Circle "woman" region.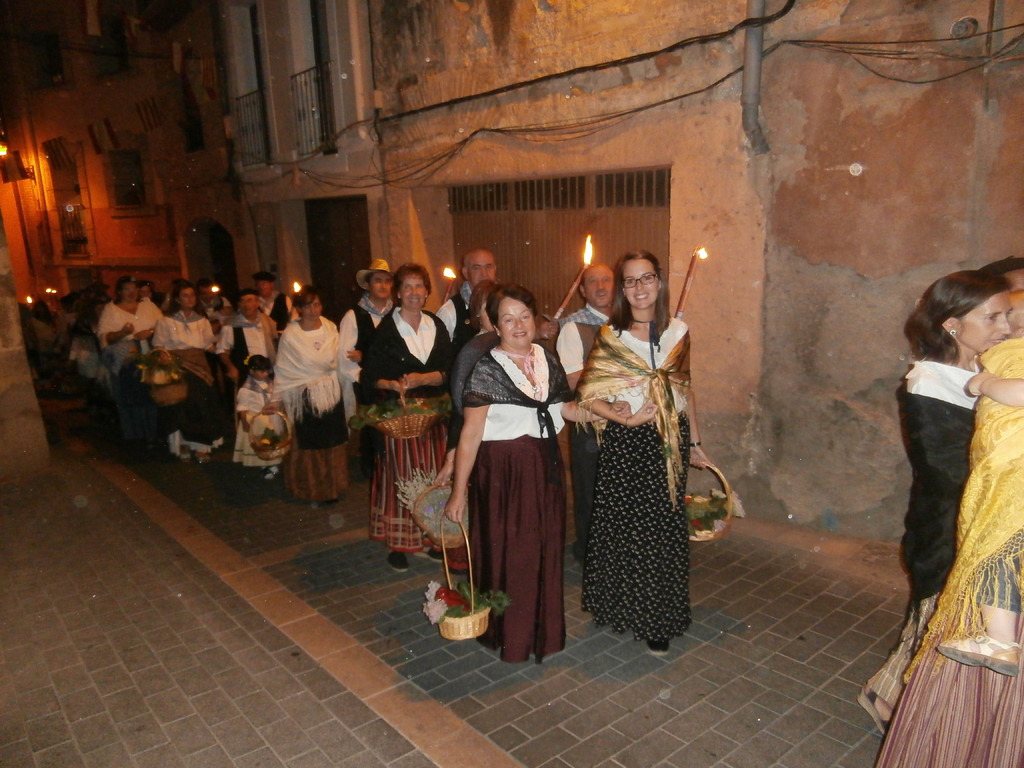
Region: (154, 282, 227, 465).
